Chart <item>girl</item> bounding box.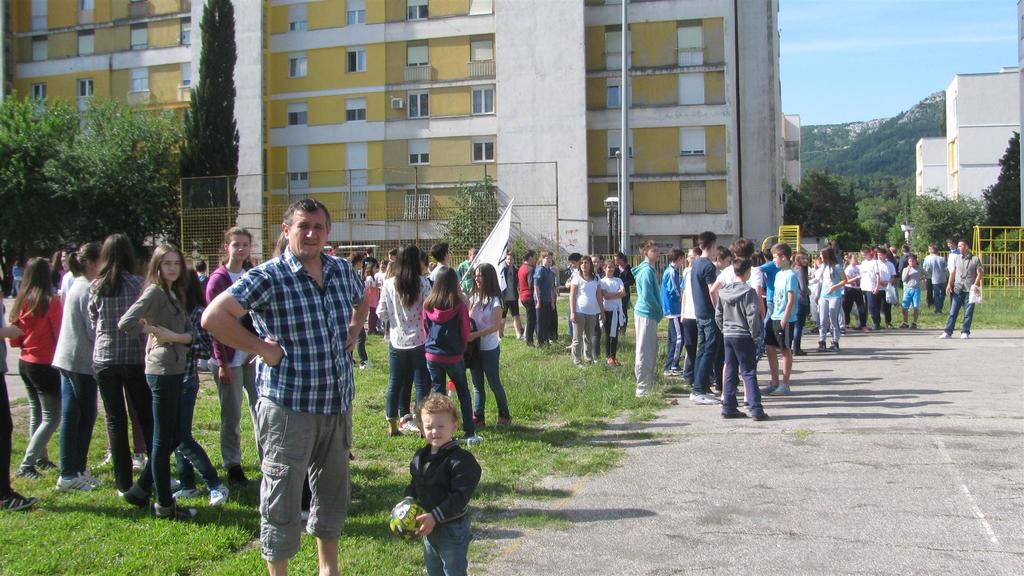
Charted: <bbox>6, 255, 65, 473</bbox>.
